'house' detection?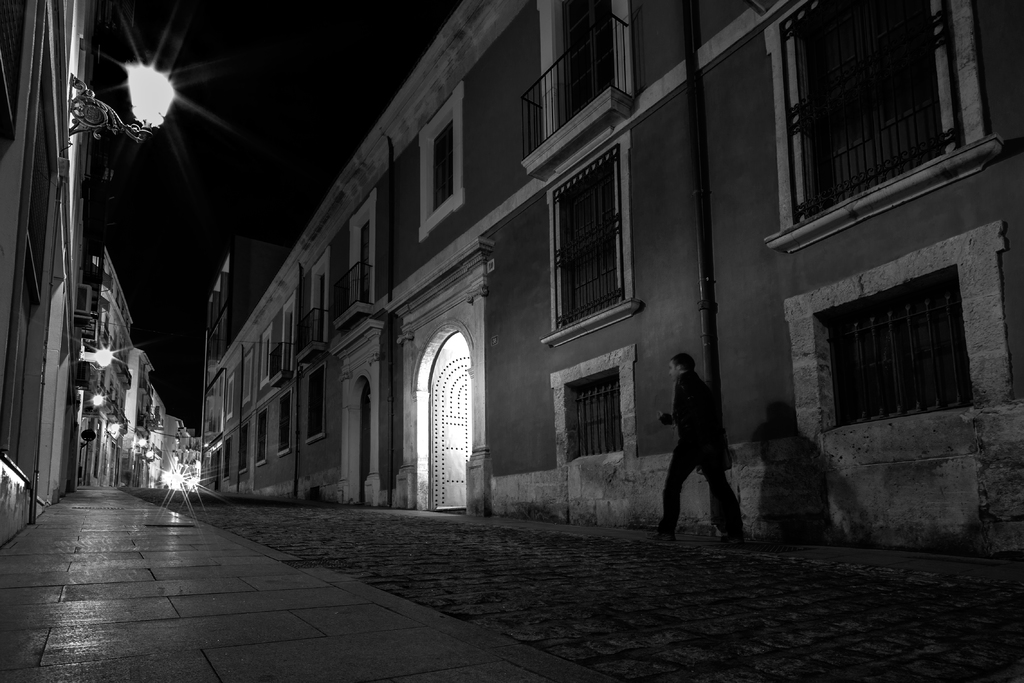
x1=689 y1=0 x2=1023 y2=561
